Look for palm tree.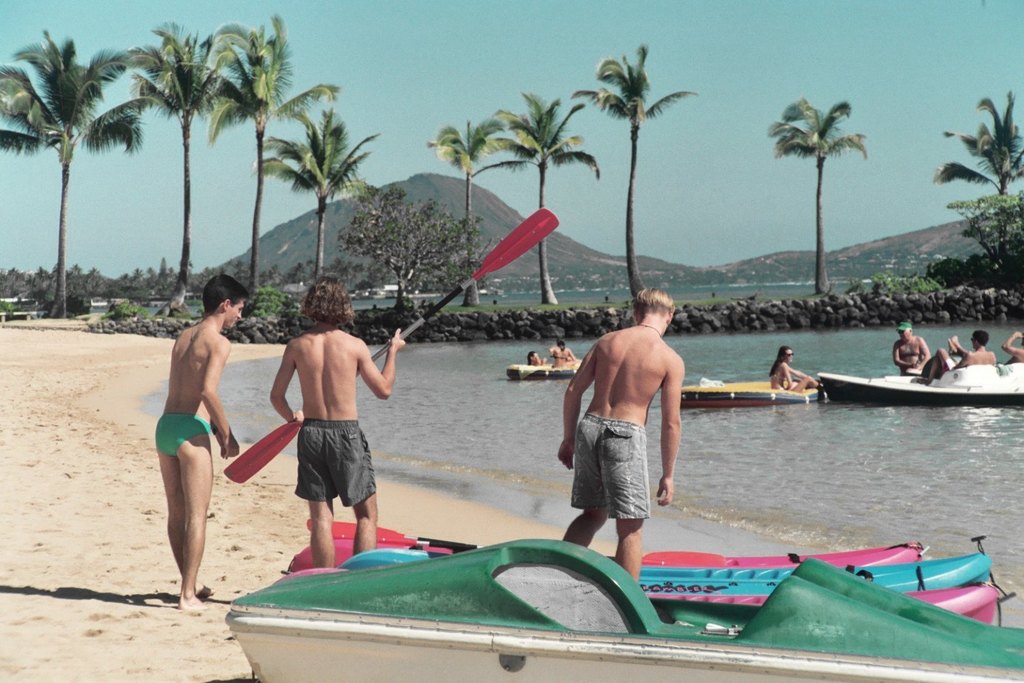
Found: l=779, t=81, r=885, b=311.
